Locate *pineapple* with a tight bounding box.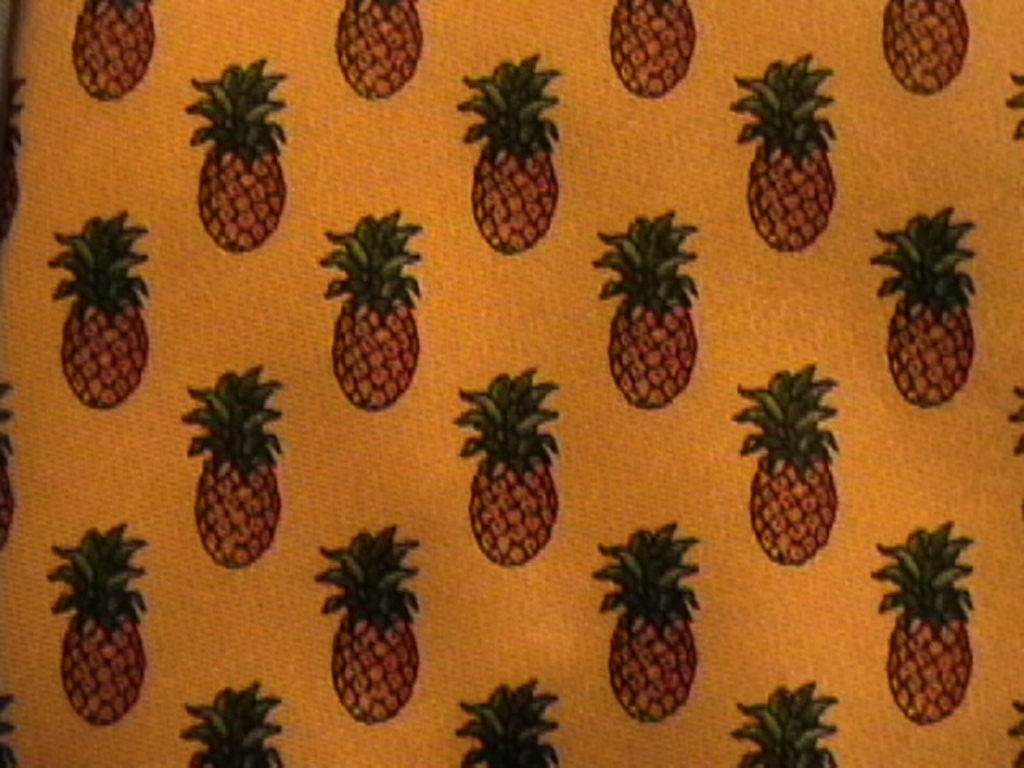
bbox=(456, 365, 562, 571).
